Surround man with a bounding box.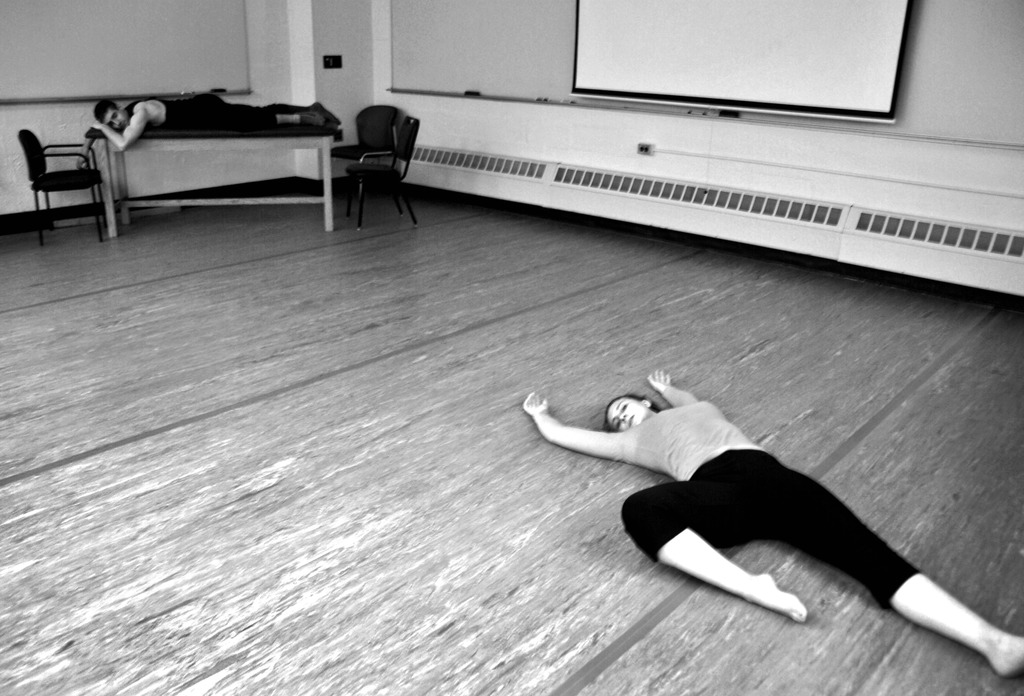
x1=73 y1=98 x2=339 y2=164.
